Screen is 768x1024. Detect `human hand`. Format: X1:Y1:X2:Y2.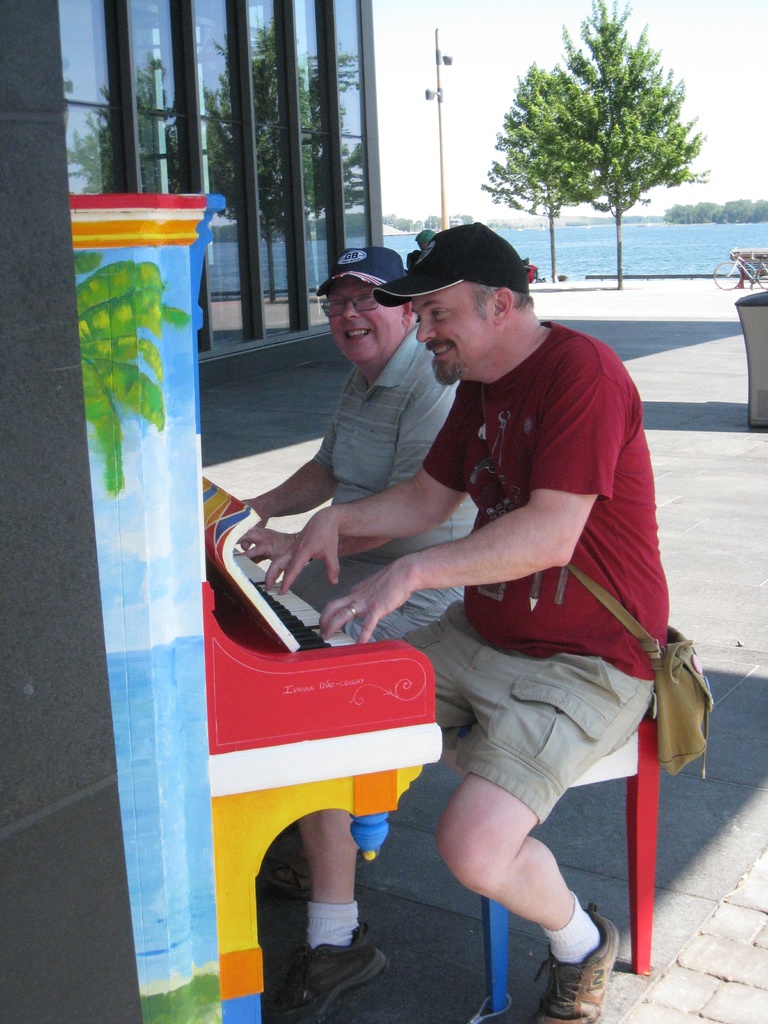
317:561:425:650.
